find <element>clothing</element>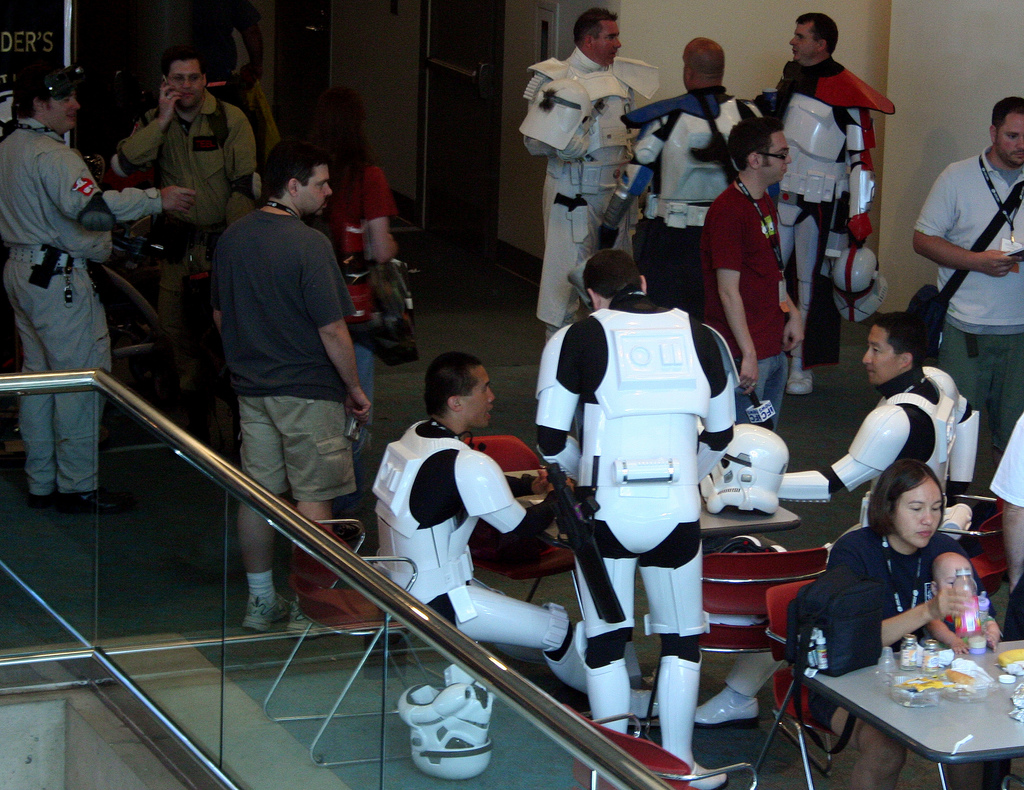
[left=915, top=141, right=1023, bottom=510]
